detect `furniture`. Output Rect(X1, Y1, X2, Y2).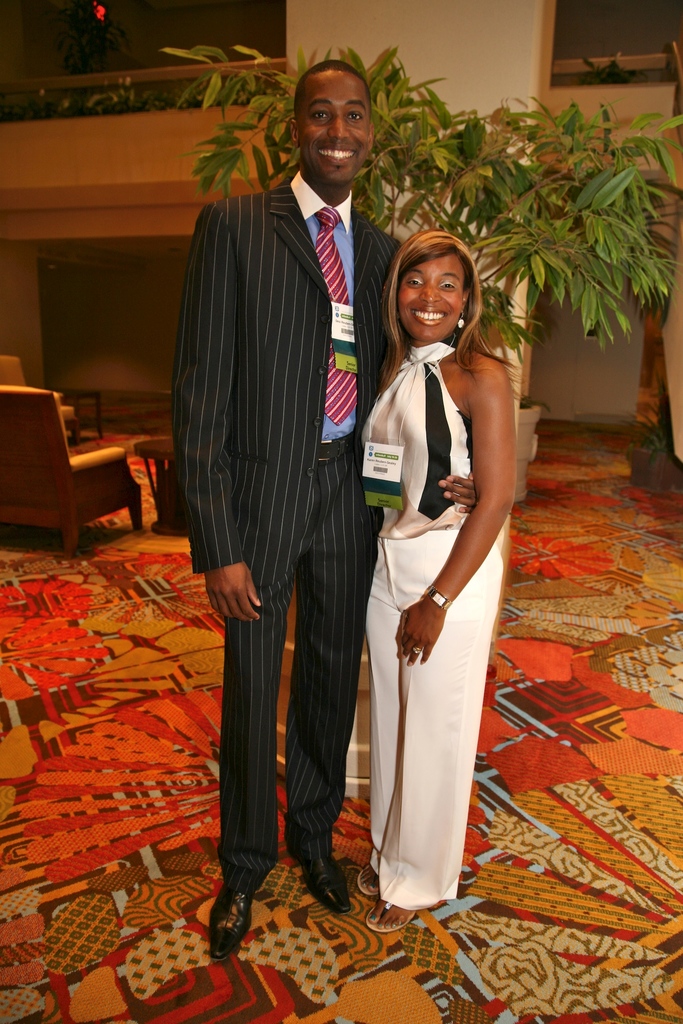
Rect(0, 350, 78, 447).
